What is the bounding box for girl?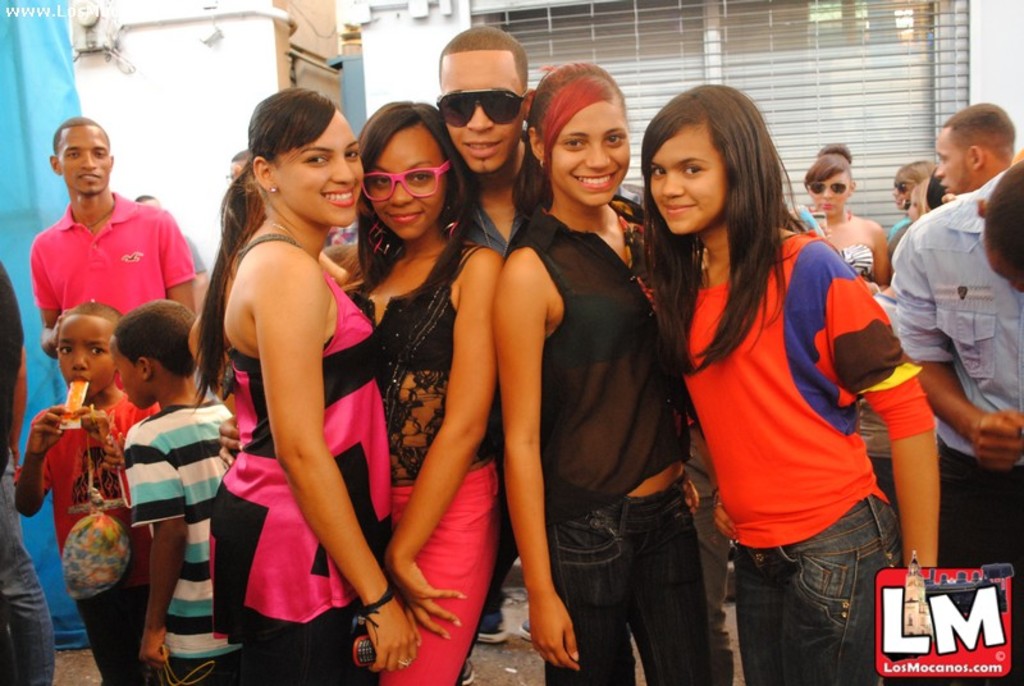
<box>215,95,506,685</box>.
